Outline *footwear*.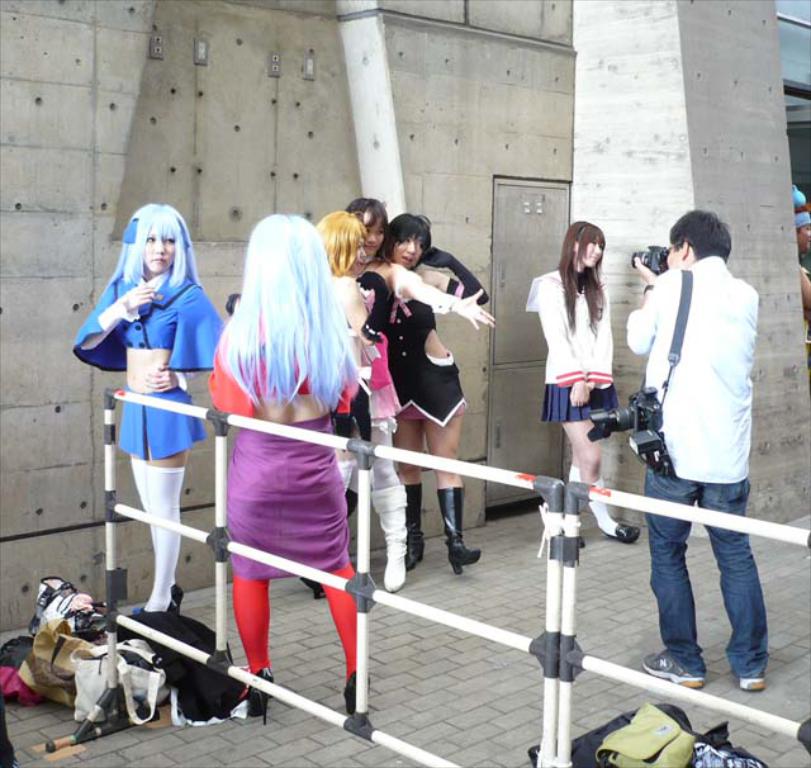
Outline: 640 650 705 687.
